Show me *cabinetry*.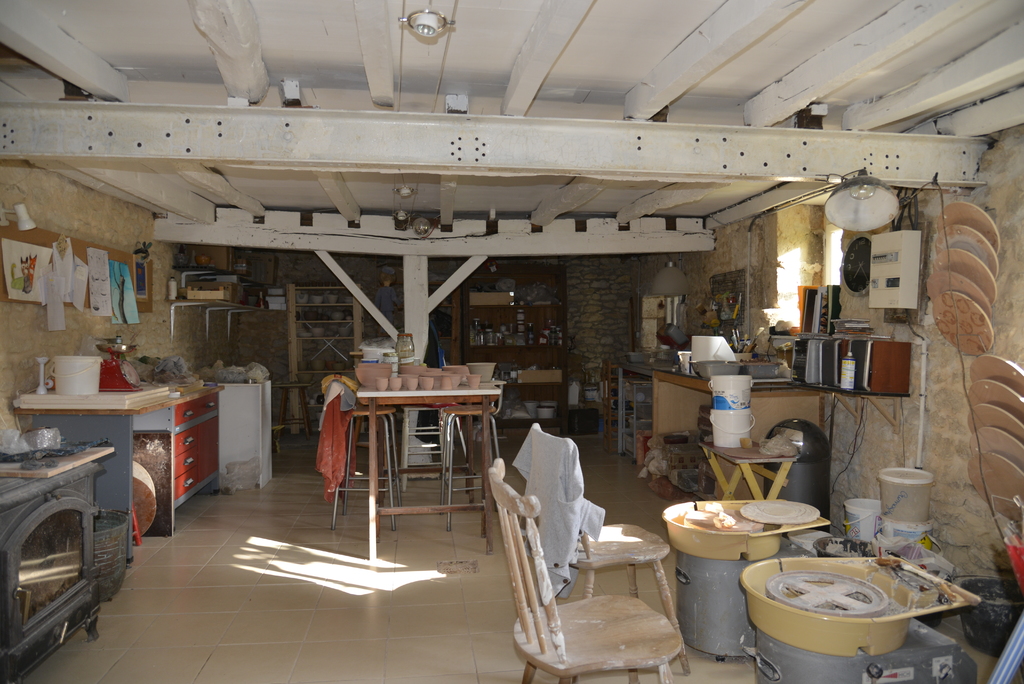
*cabinetry* is here: bbox=[602, 358, 662, 462].
